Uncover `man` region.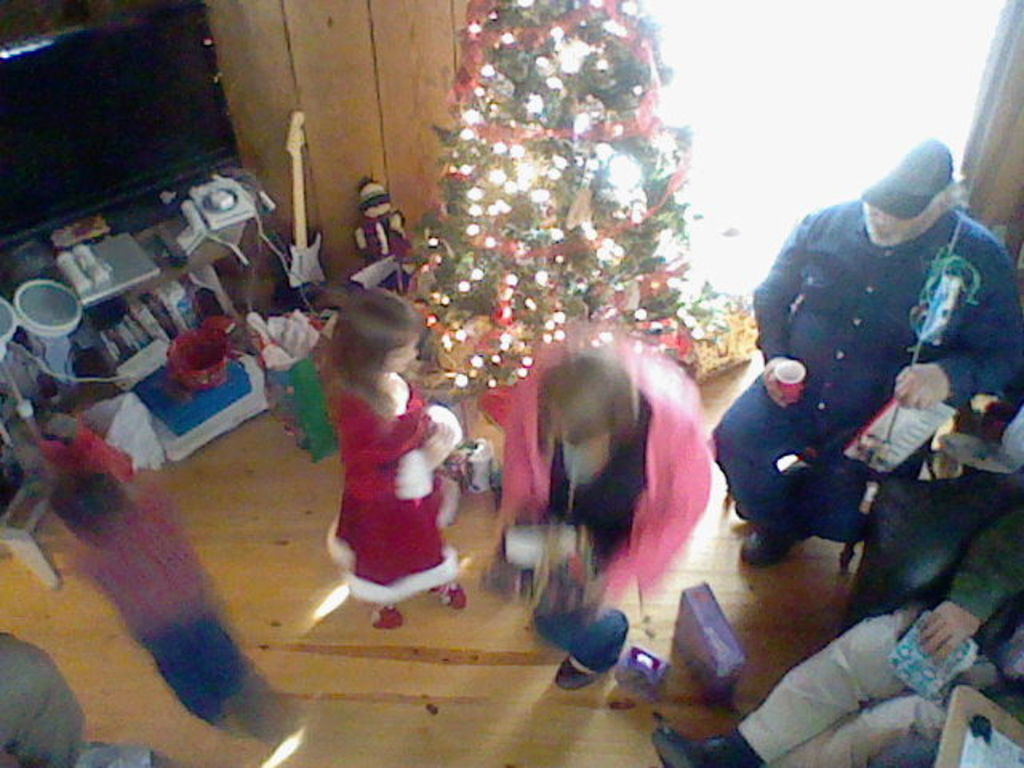
Uncovered: 707,128,1022,563.
